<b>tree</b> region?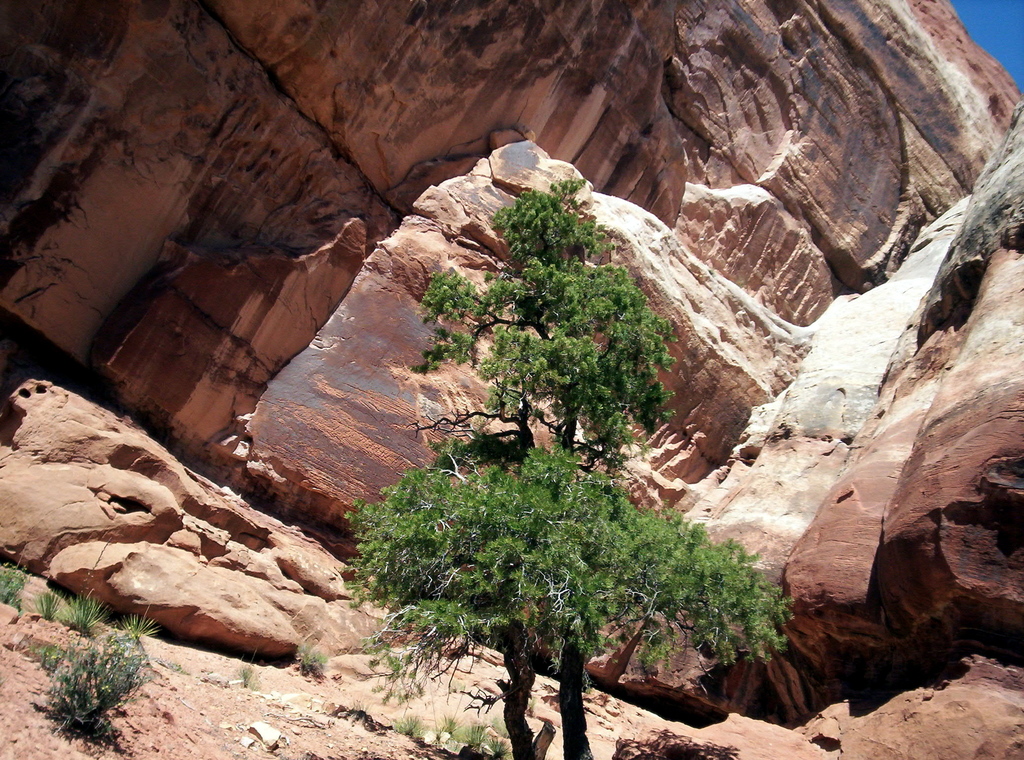
crop(0, 562, 172, 741)
